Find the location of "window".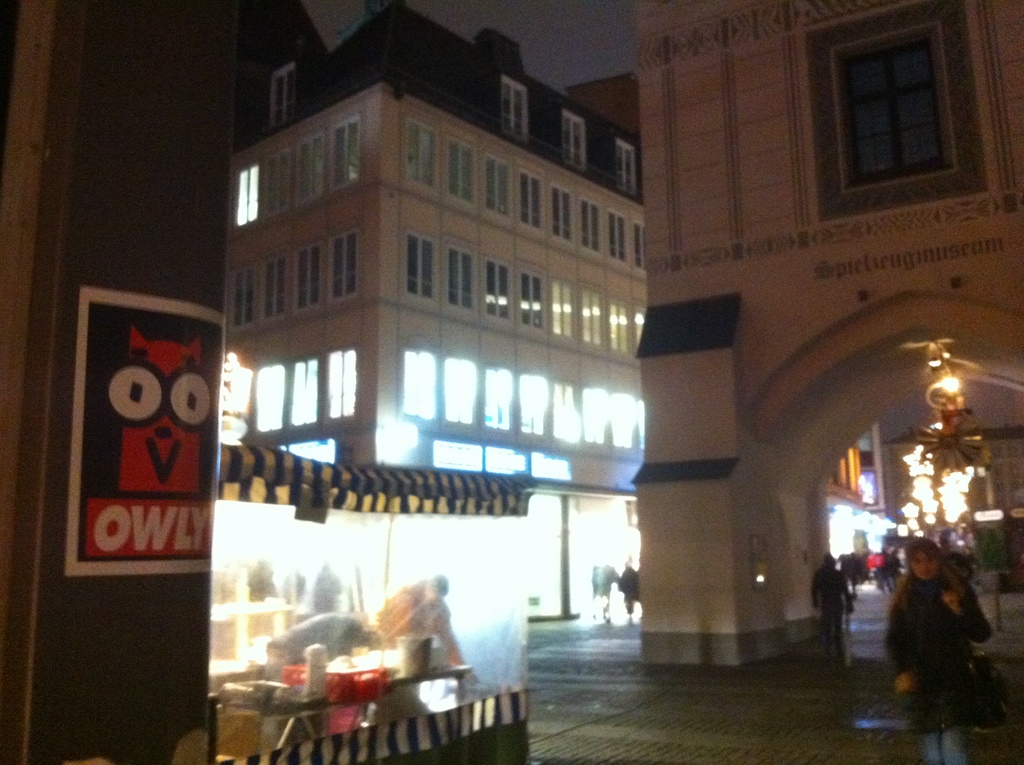
Location: pyautogui.locateOnScreen(525, 271, 546, 334).
